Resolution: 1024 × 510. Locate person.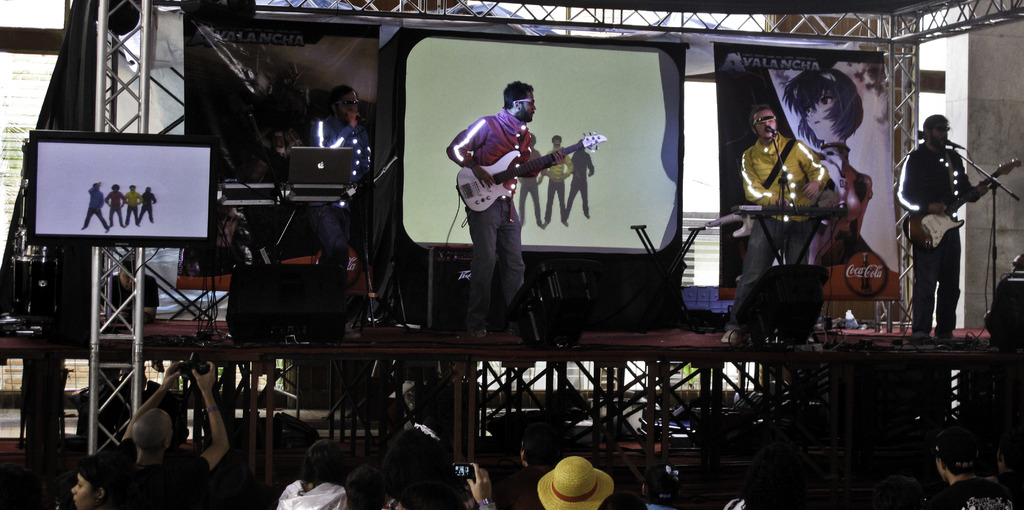
719, 102, 834, 344.
